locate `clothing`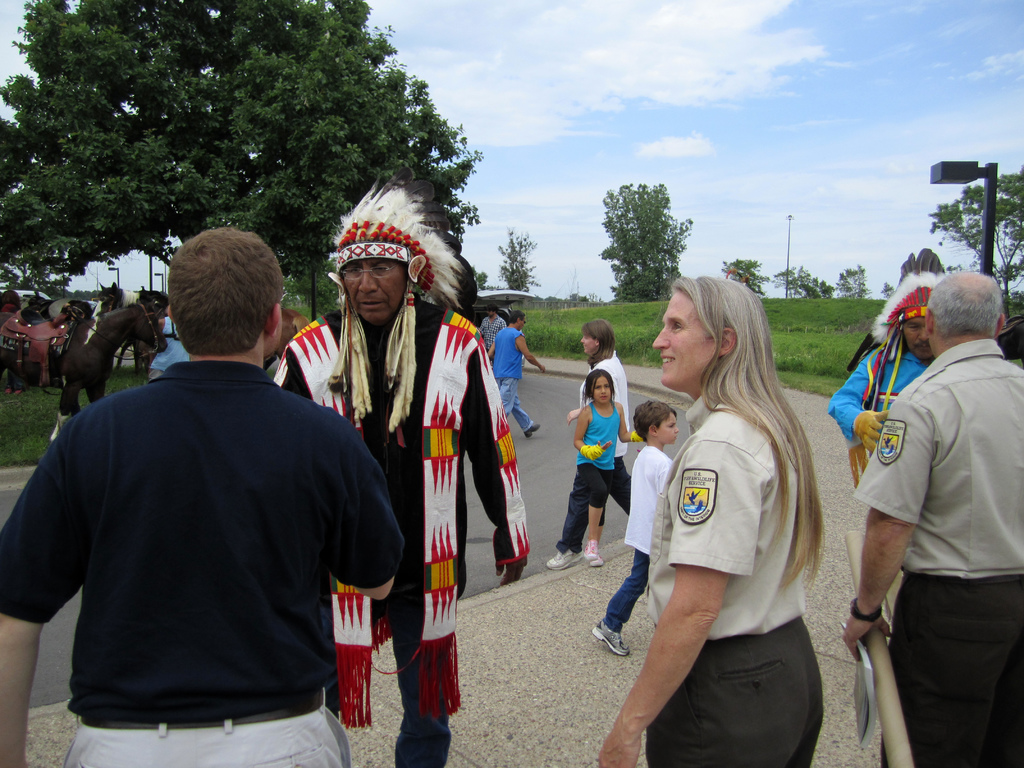
pyautogui.locateOnScreen(146, 312, 188, 372)
